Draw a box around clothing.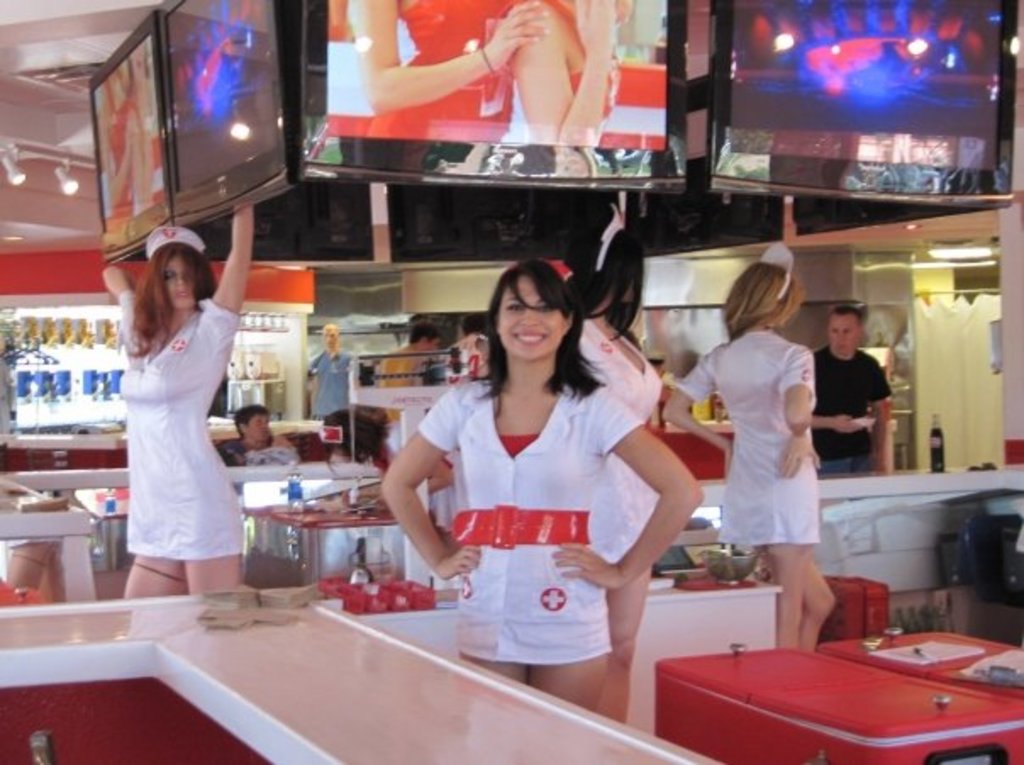
select_region(571, 322, 666, 521).
